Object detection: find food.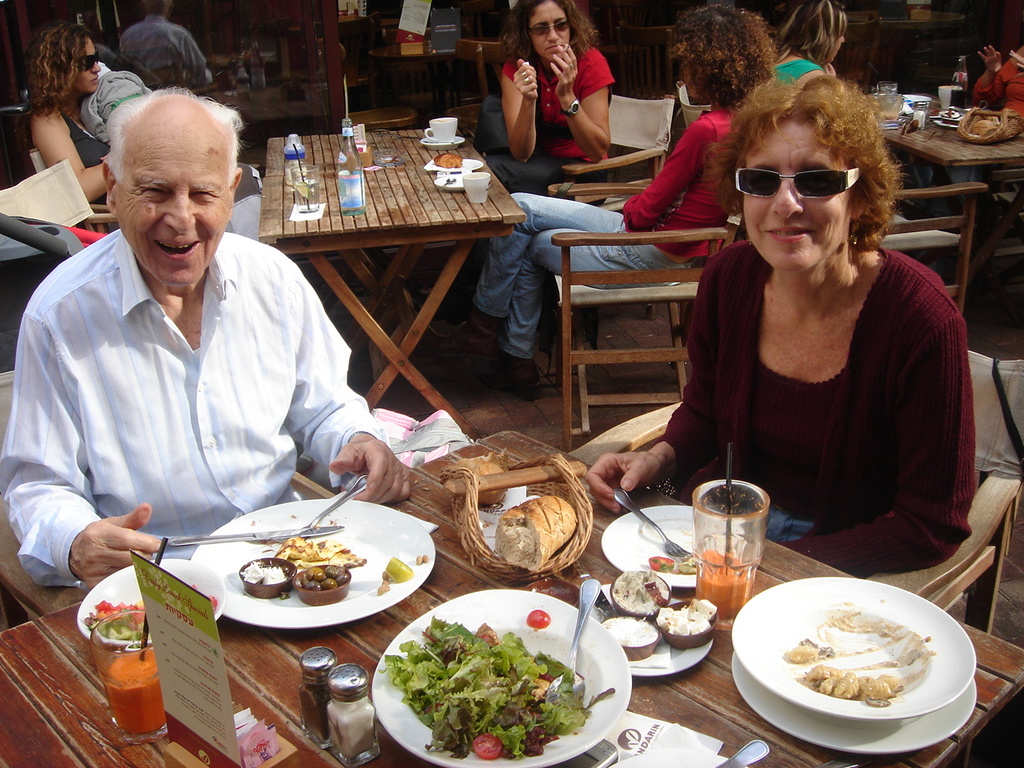
[648, 551, 698, 574].
